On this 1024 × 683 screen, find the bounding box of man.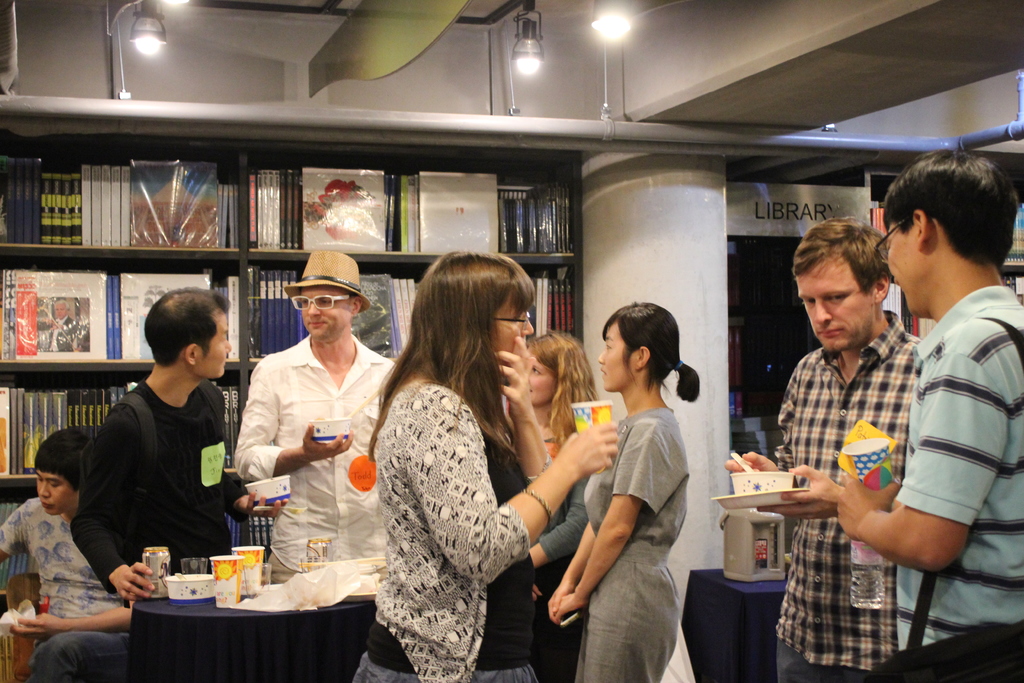
Bounding box: (68, 283, 287, 602).
